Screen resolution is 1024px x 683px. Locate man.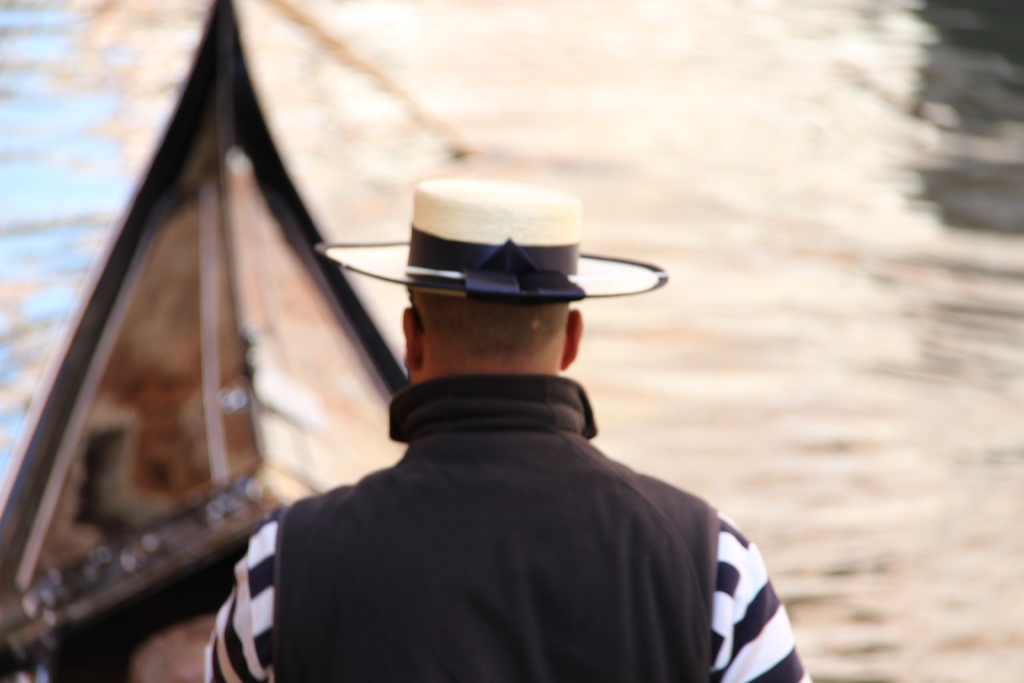
214:151:836:679.
